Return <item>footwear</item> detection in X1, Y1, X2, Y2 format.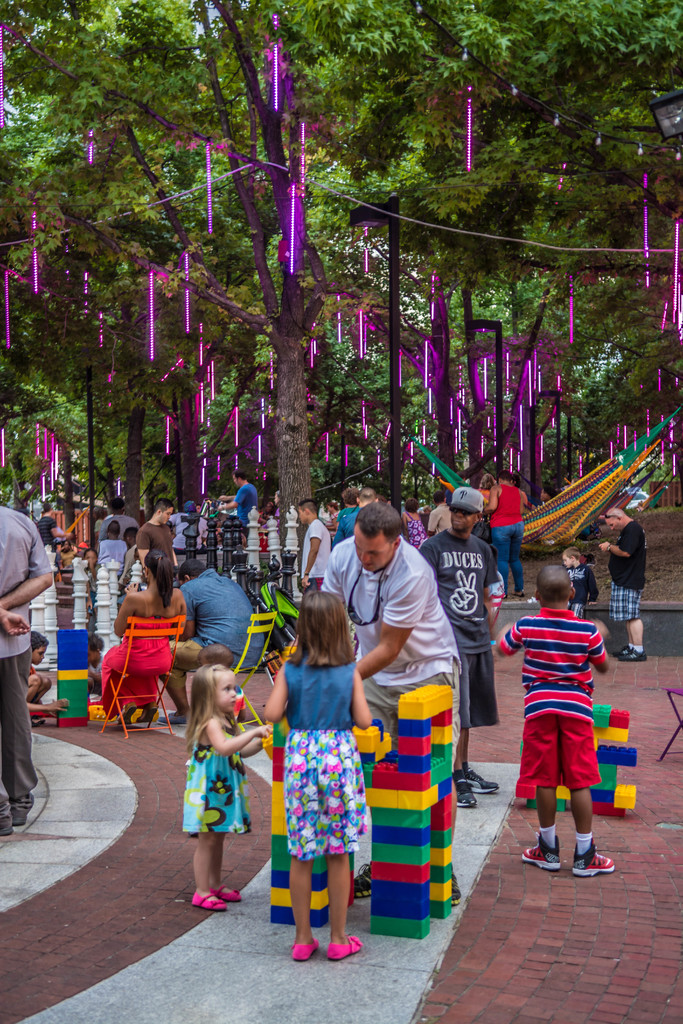
0, 812, 14, 840.
